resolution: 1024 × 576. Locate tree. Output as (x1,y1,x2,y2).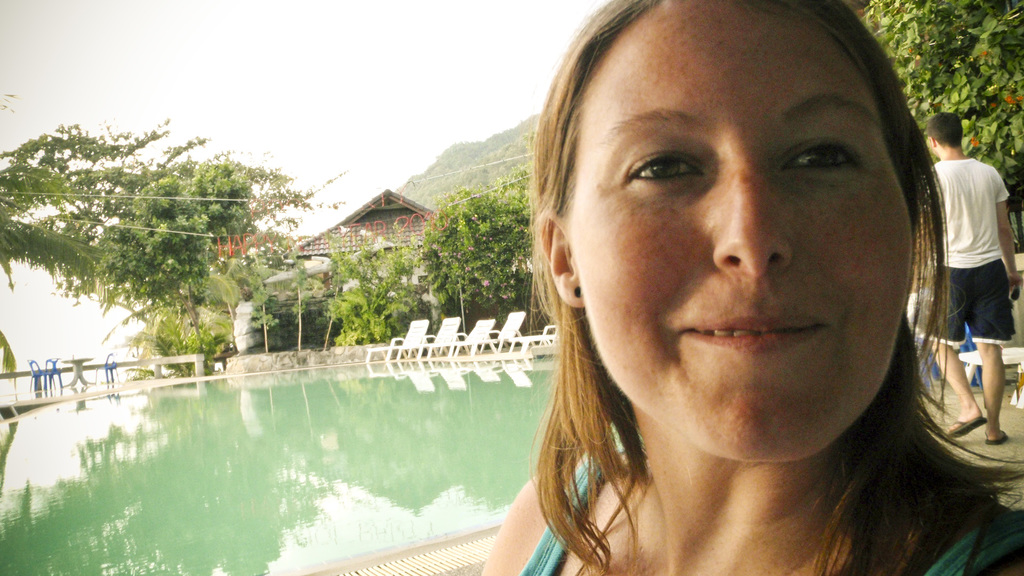
(325,235,430,353).
